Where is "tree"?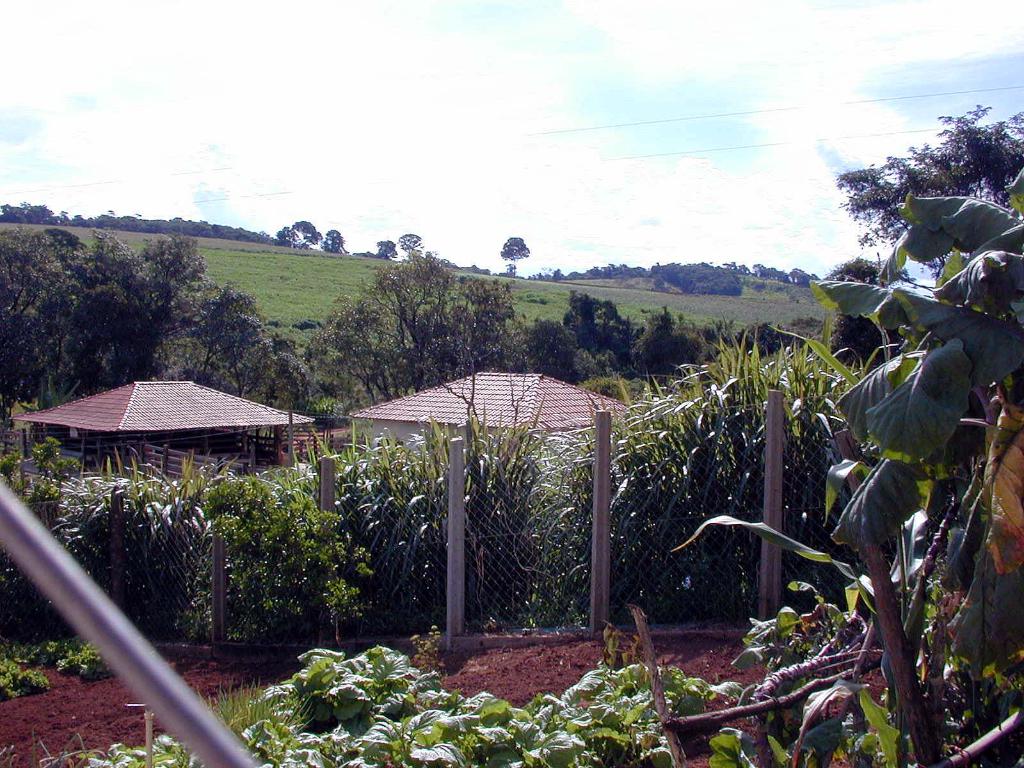
[left=374, top=242, right=406, bottom=258].
